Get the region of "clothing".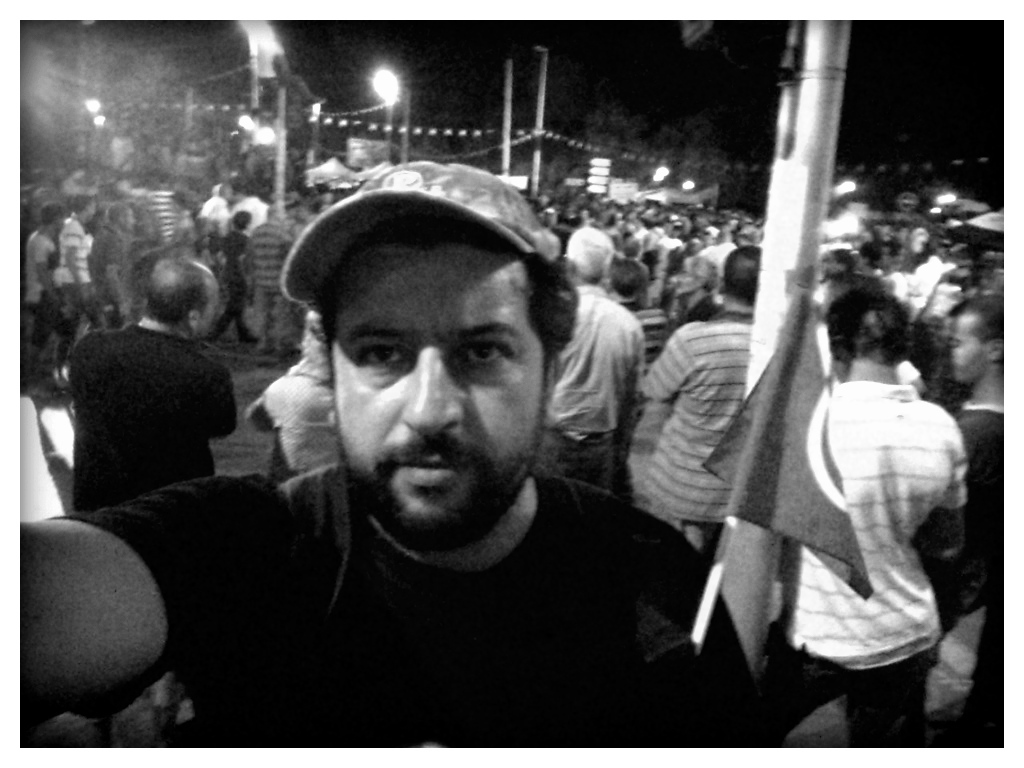
x1=240 y1=191 x2=266 y2=224.
